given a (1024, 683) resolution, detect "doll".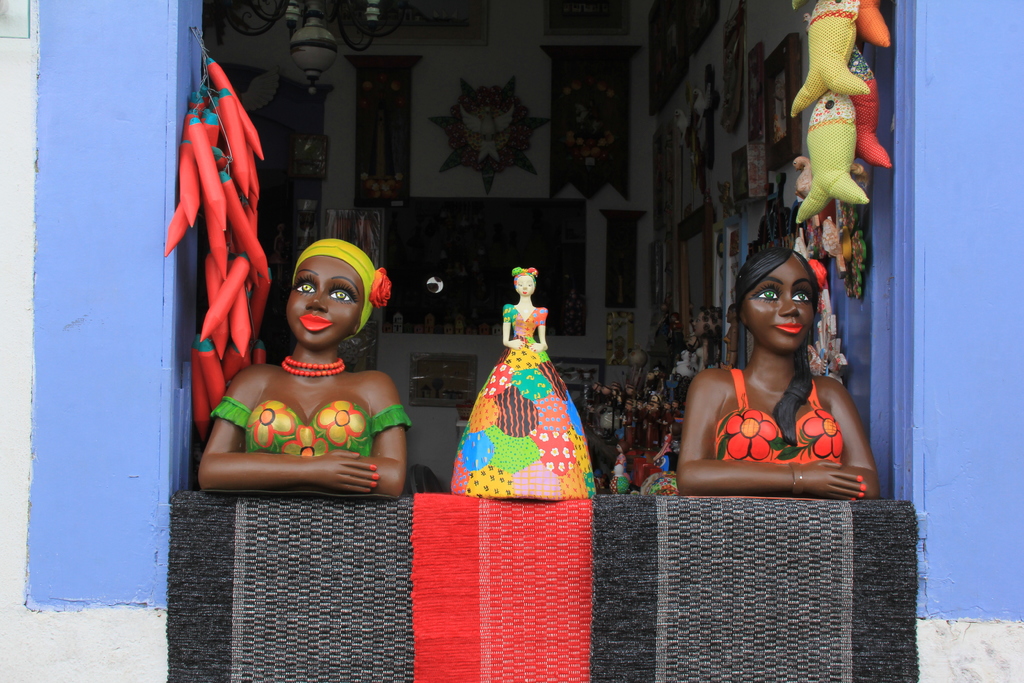
box=[445, 262, 600, 497].
